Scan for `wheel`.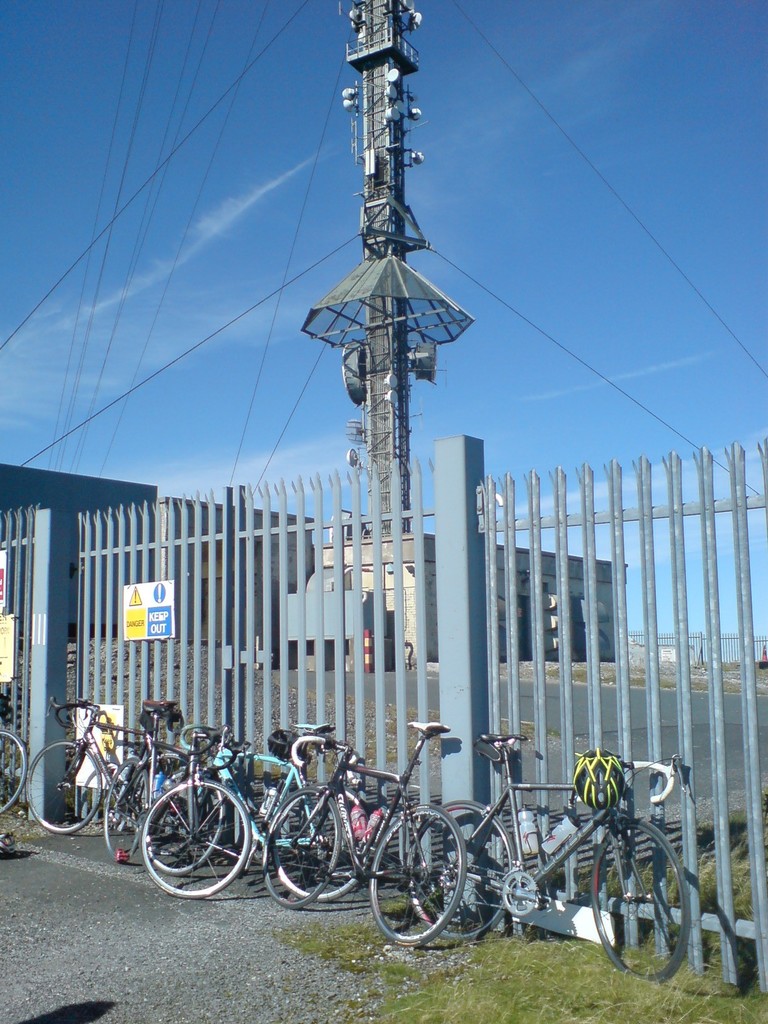
Scan result: l=589, t=819, r=693, b=987.
